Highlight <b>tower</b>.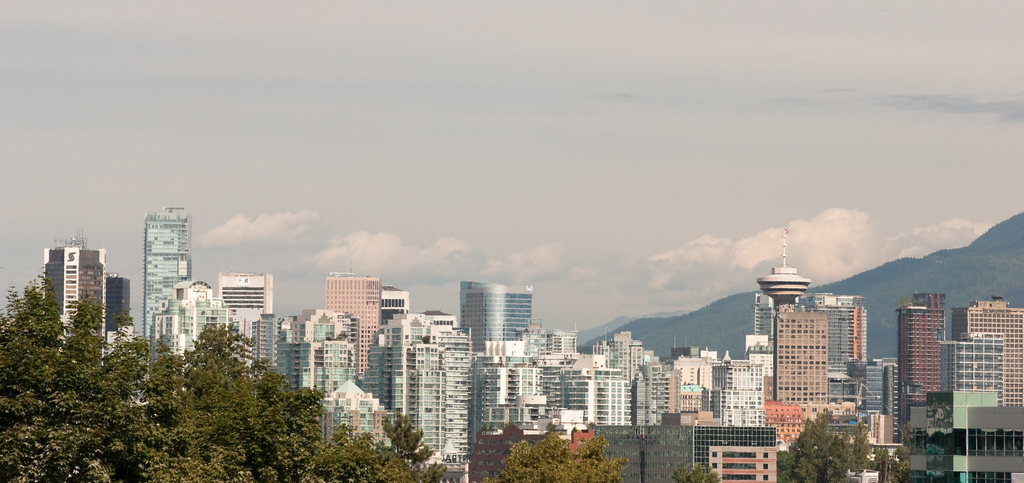
Highlighted region: <bbox>776, 314, 821, 399</bbox>.
